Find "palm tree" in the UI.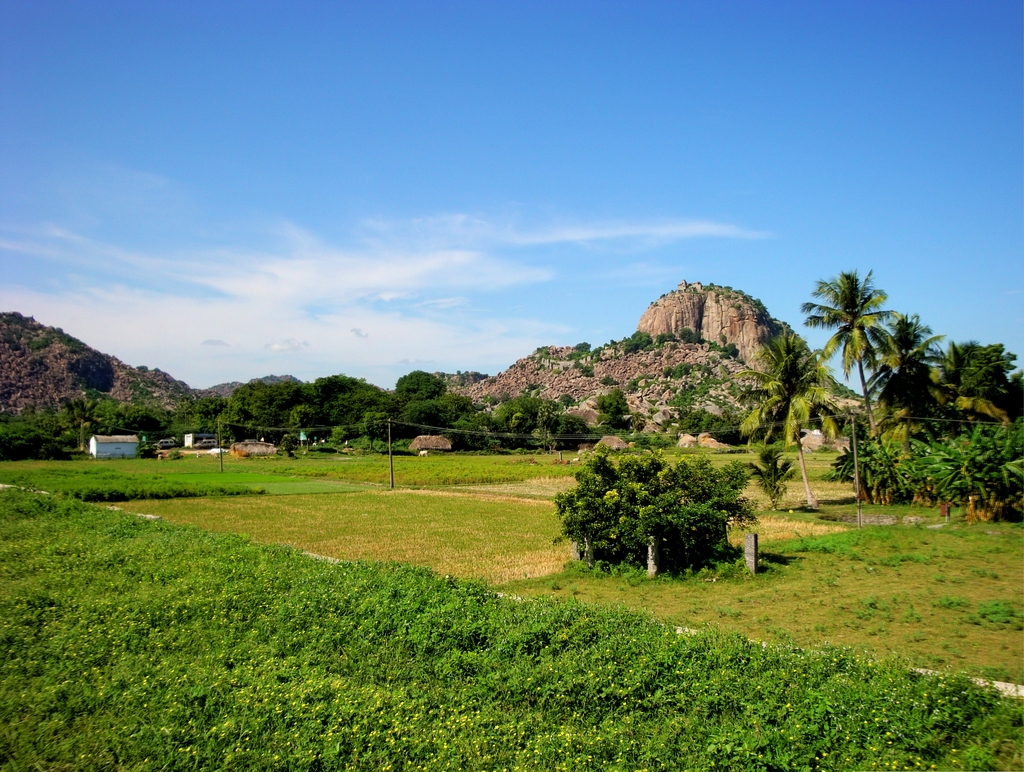
UI element at 930/344/982/475.
